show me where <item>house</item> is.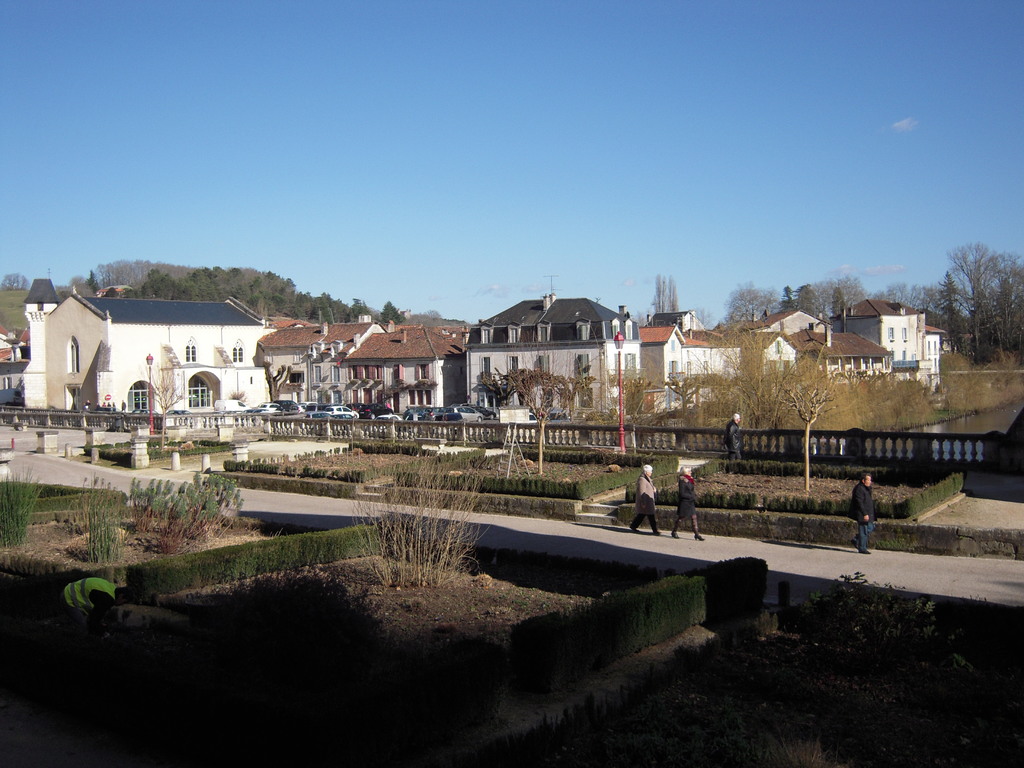
<item>house</item> is at box=[743, 319, 808, 410].
